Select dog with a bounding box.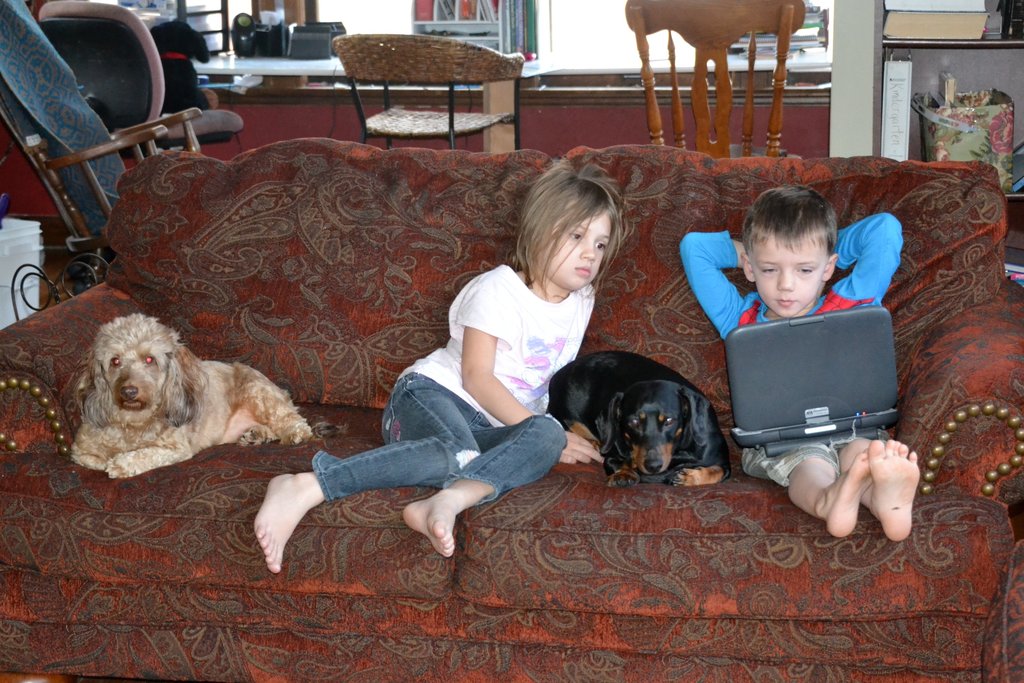
[left=70, top=315, right=349, bottom=482].
